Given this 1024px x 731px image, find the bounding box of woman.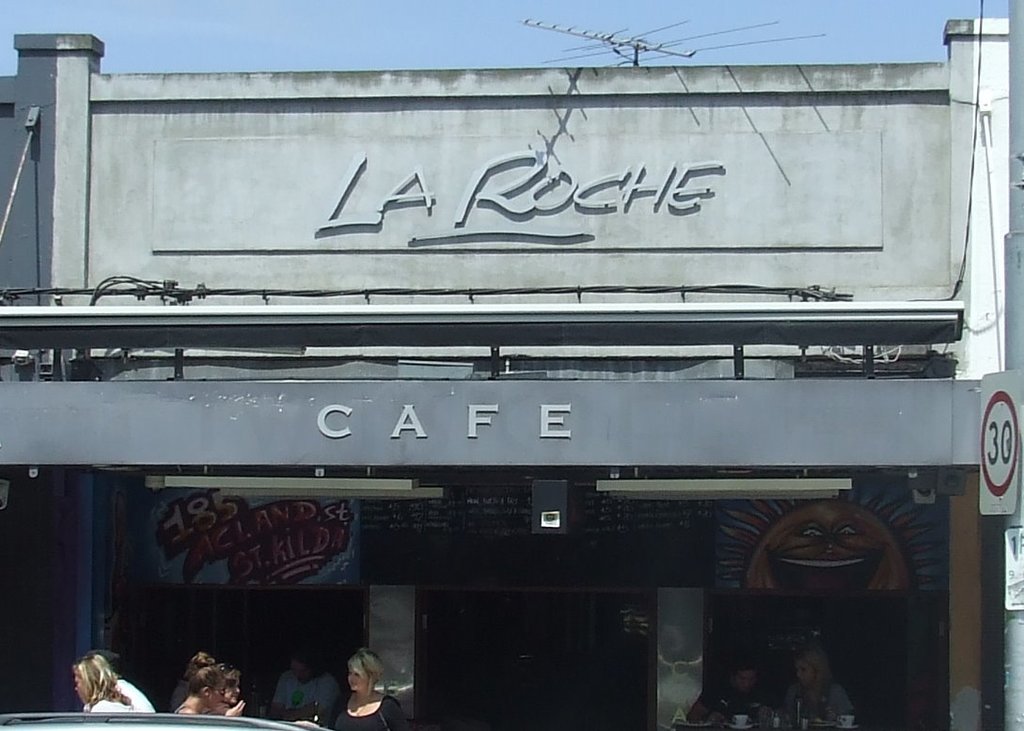
158/649/232/723.
